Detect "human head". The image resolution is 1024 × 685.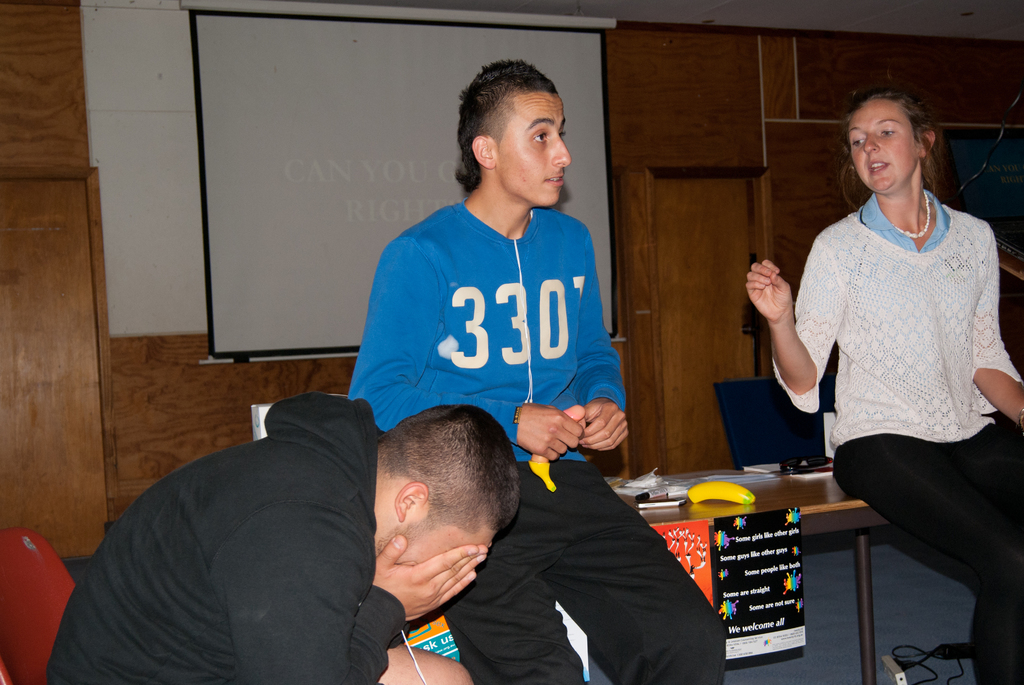
crop(378, 407, 519, 574).
